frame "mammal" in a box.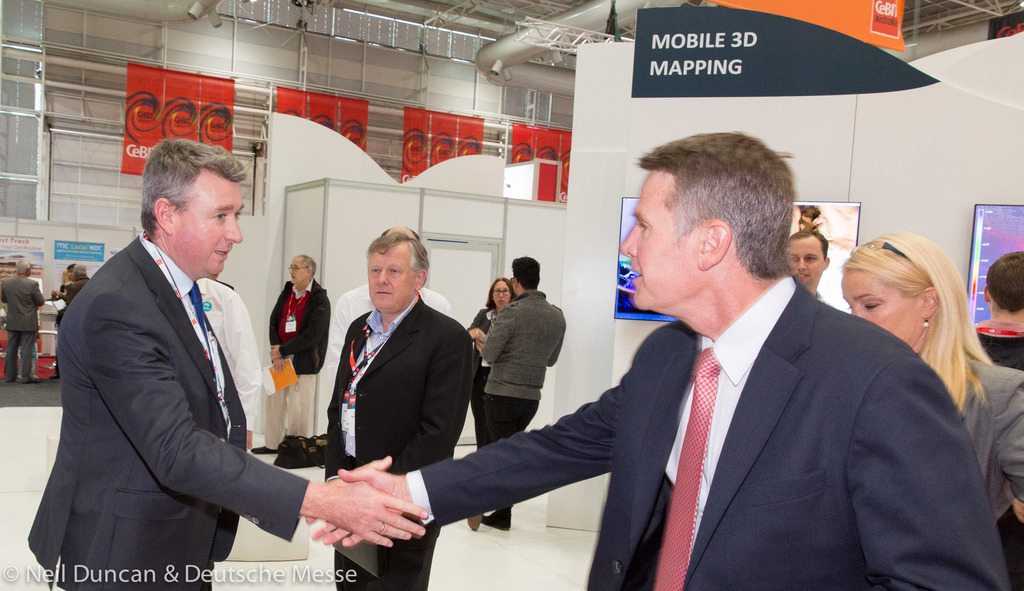
select_region(246, 259, 330, 467).
